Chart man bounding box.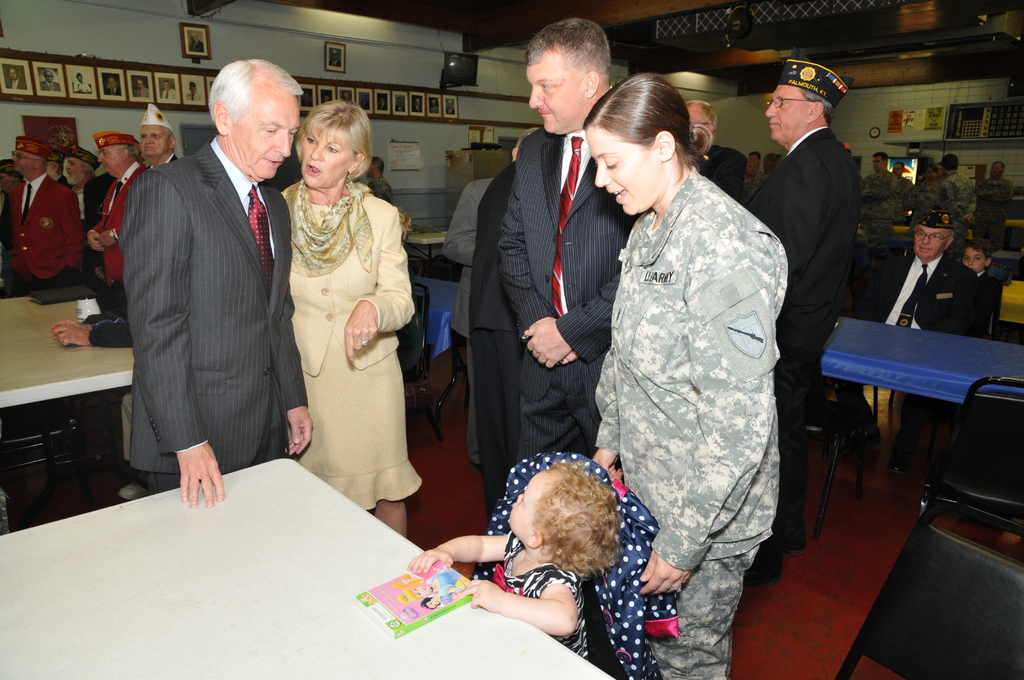
Charted: l=745, t=56, r=861, b=560.
